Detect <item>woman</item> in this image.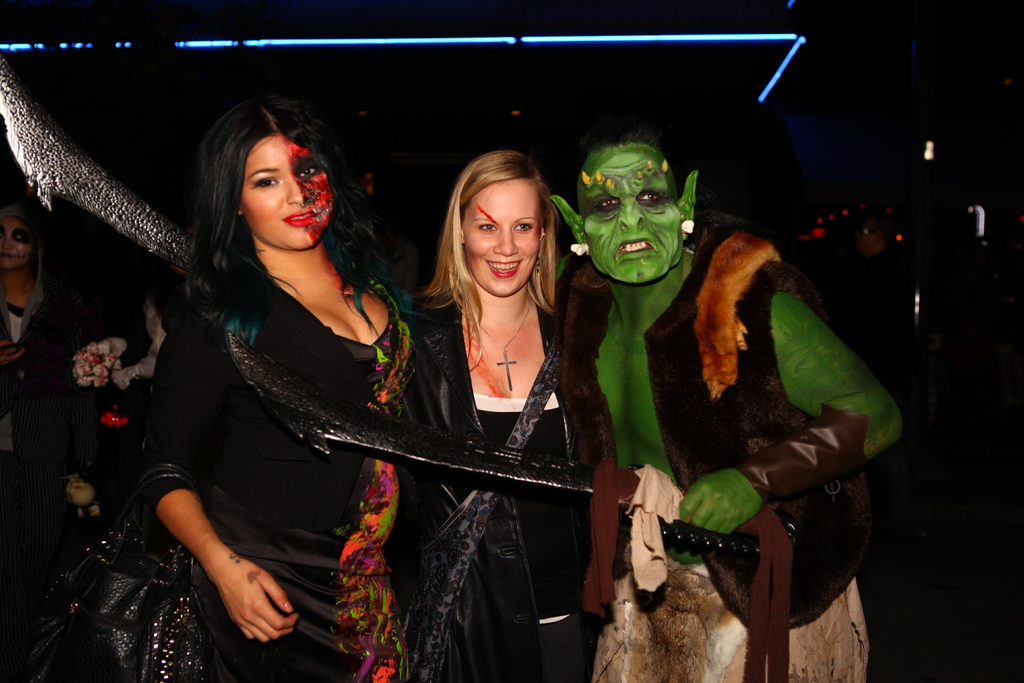
Detection: l=0, t=204, r=50, b=367.
